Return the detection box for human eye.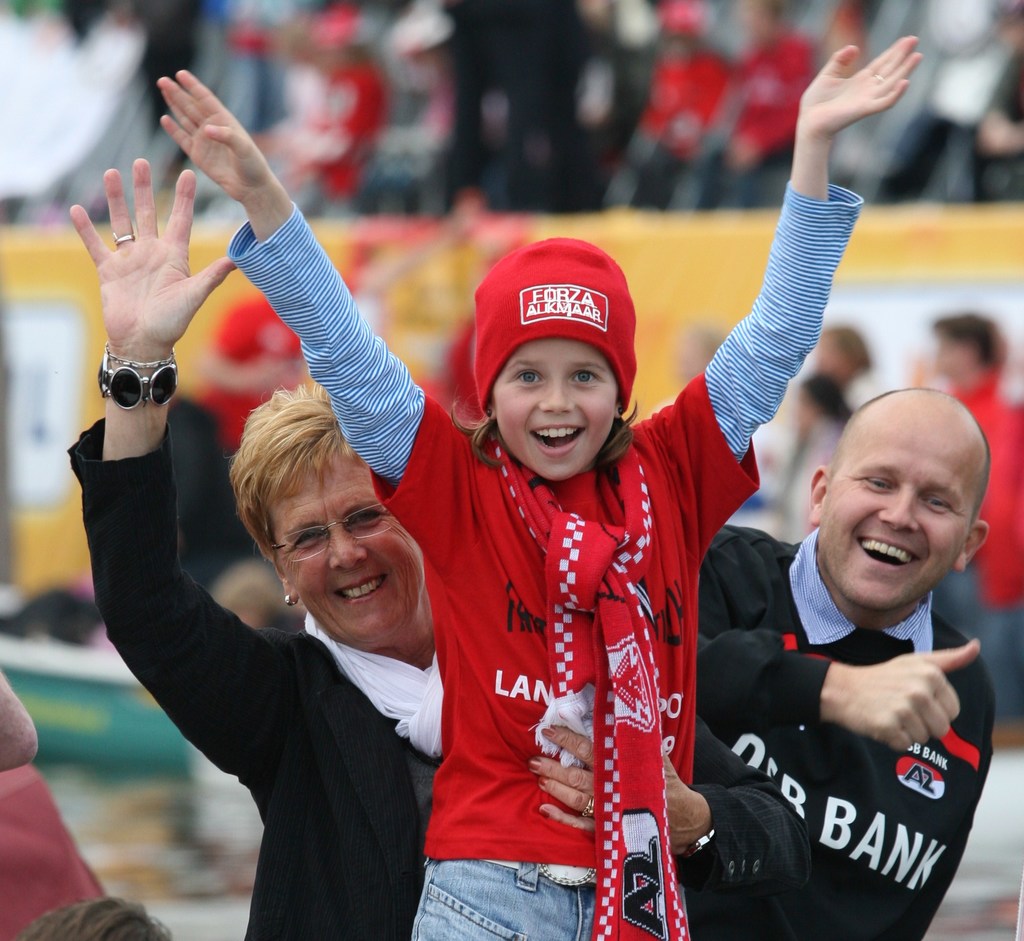
bbox(858, 475, 901, 495).
